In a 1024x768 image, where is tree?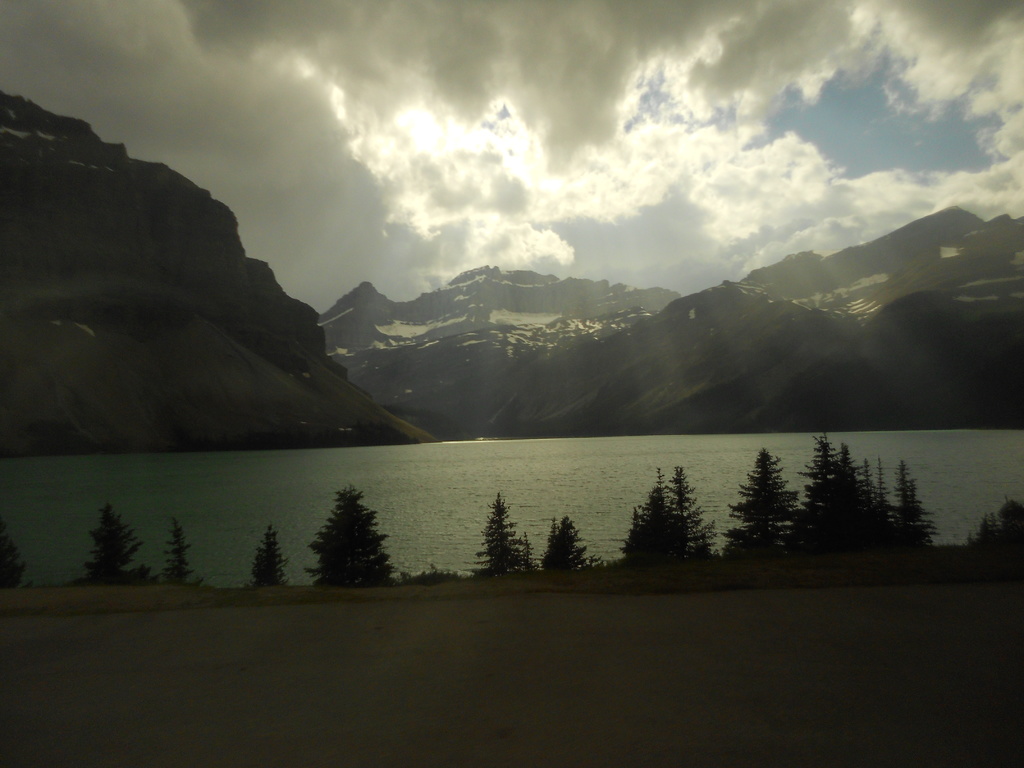
pyautogui.locateOnScreen(246, 521, 289, 586).
